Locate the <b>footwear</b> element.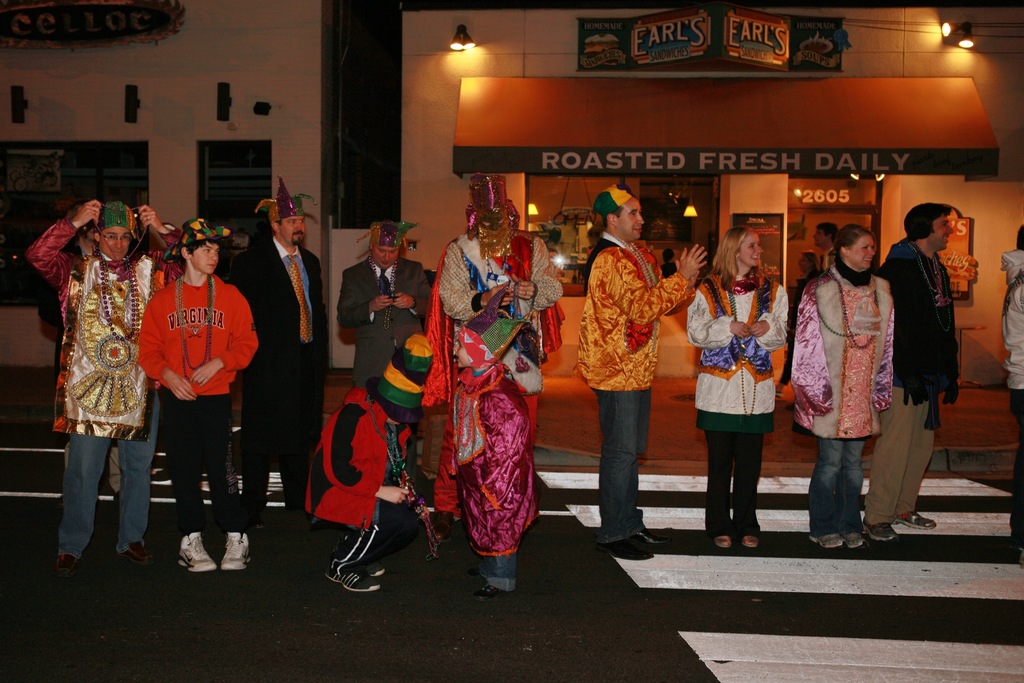
Element bbox: x1=601, y1=536, x2=656, y2=562.
